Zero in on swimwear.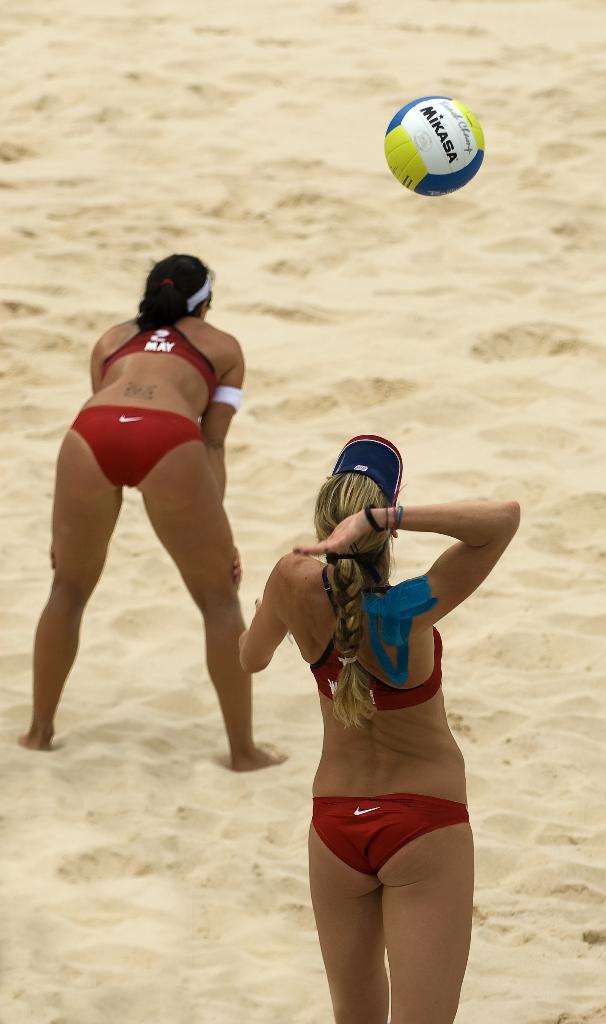
Zeroed in: <bbox>69, 404, 211, 488</bbox>.
